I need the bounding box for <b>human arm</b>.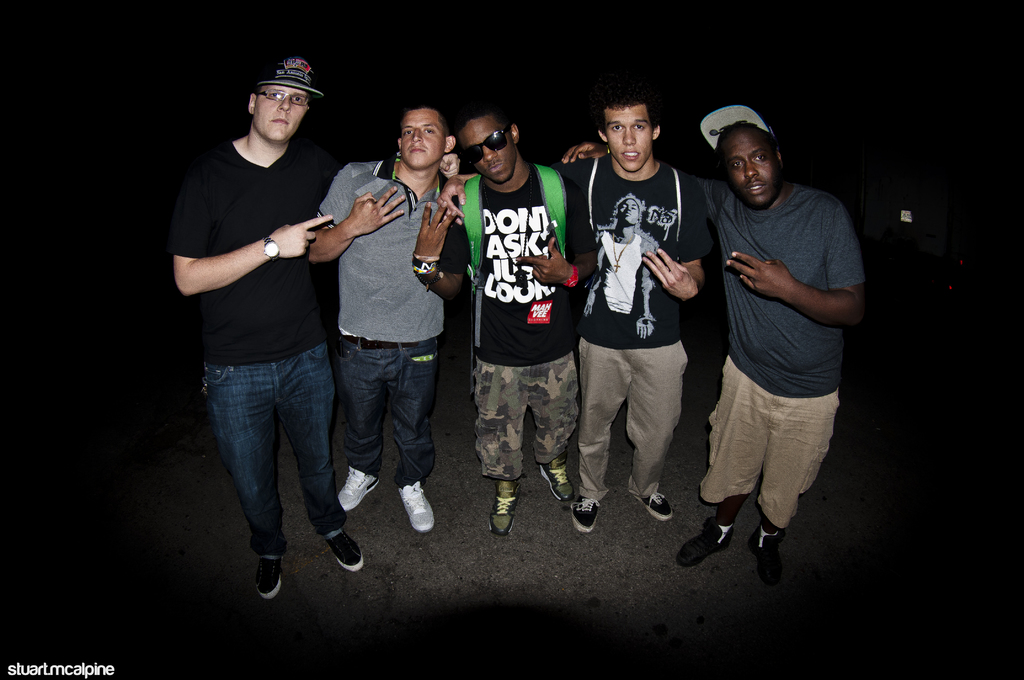
Here it is: 635, 174, 721, 303.
